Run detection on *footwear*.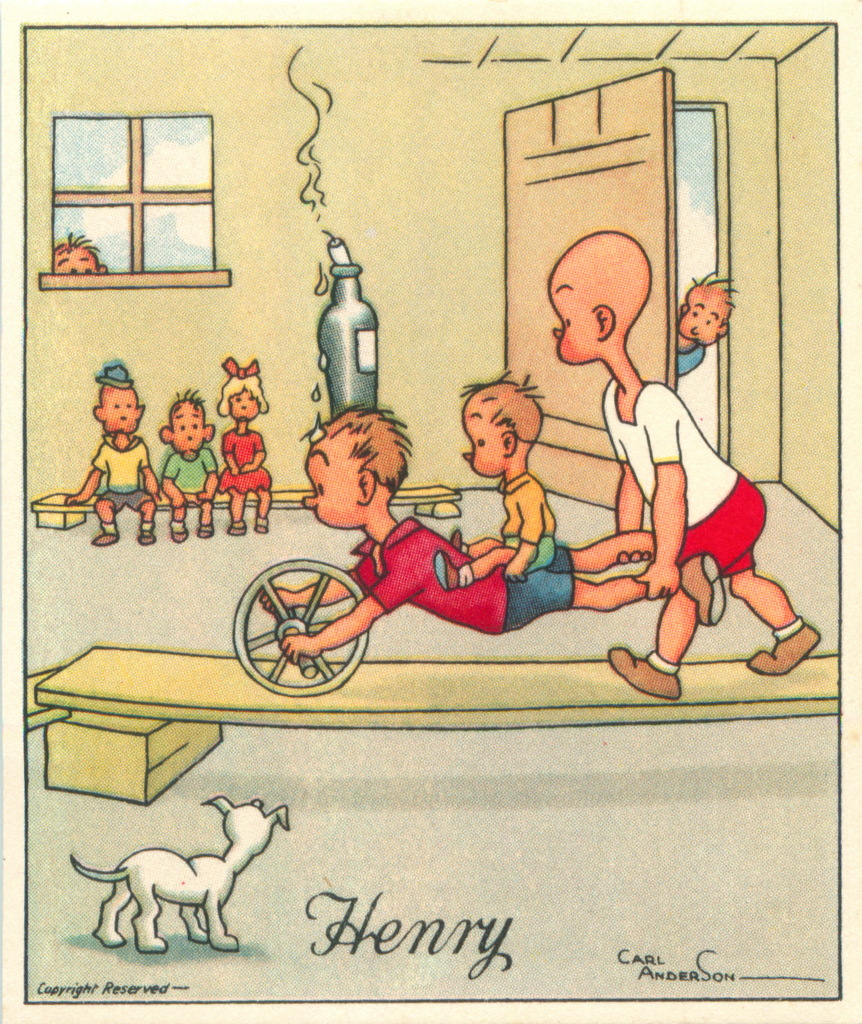
Result: {"x1": 740, "y1": 621, "x2": 820, "y2": 676}.
